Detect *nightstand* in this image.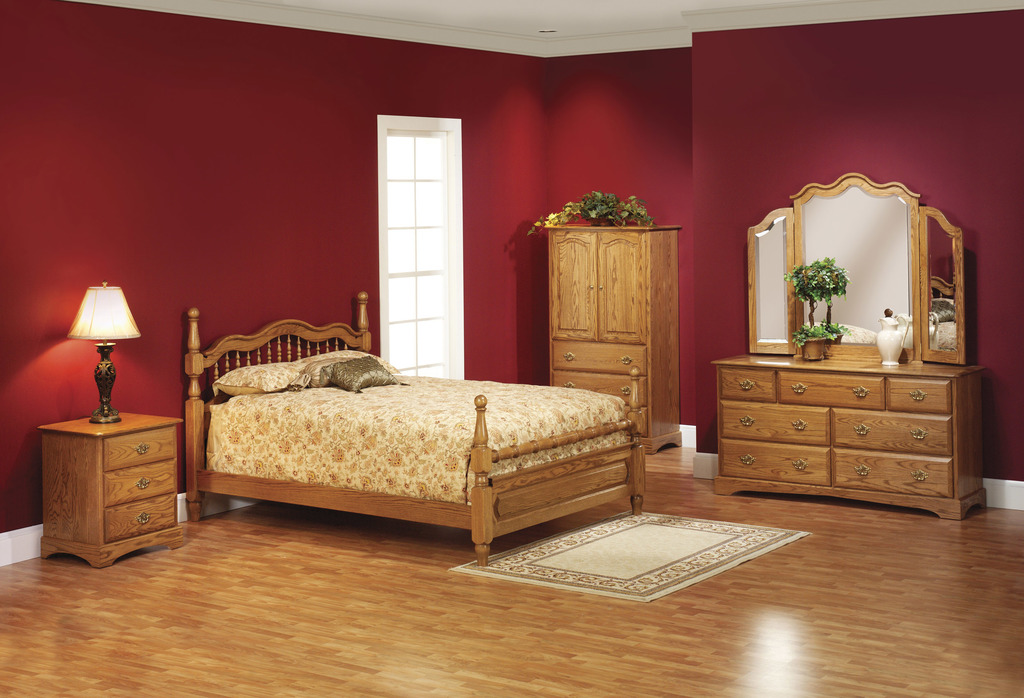
Detection: left=40, top=414, right=180, bottom=566.
